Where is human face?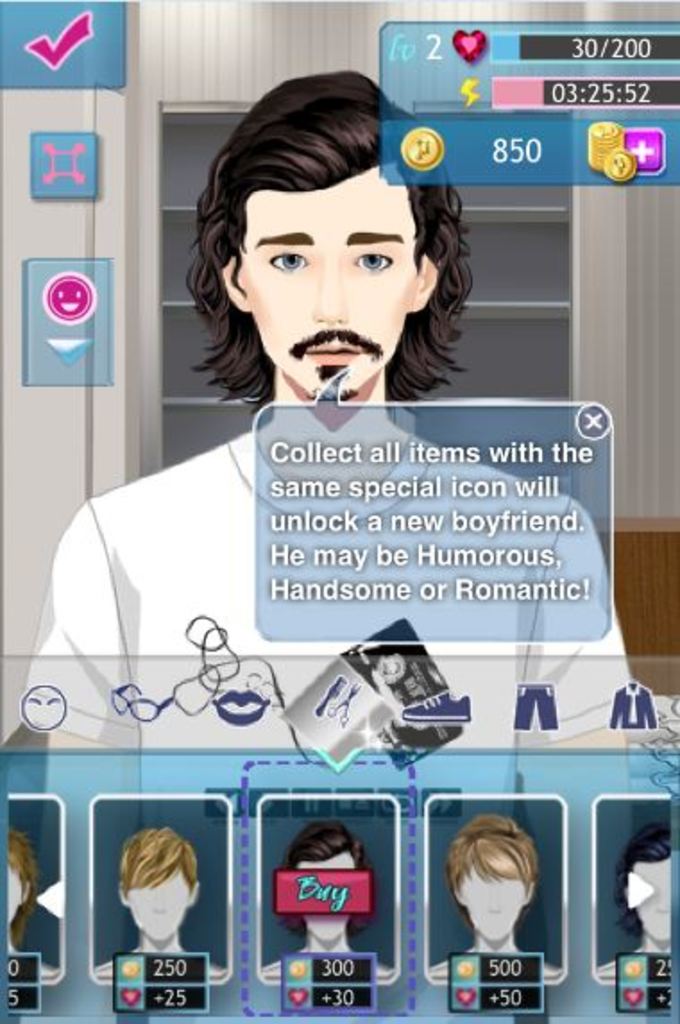
left=233, top=159, right=415, bottom=394.
